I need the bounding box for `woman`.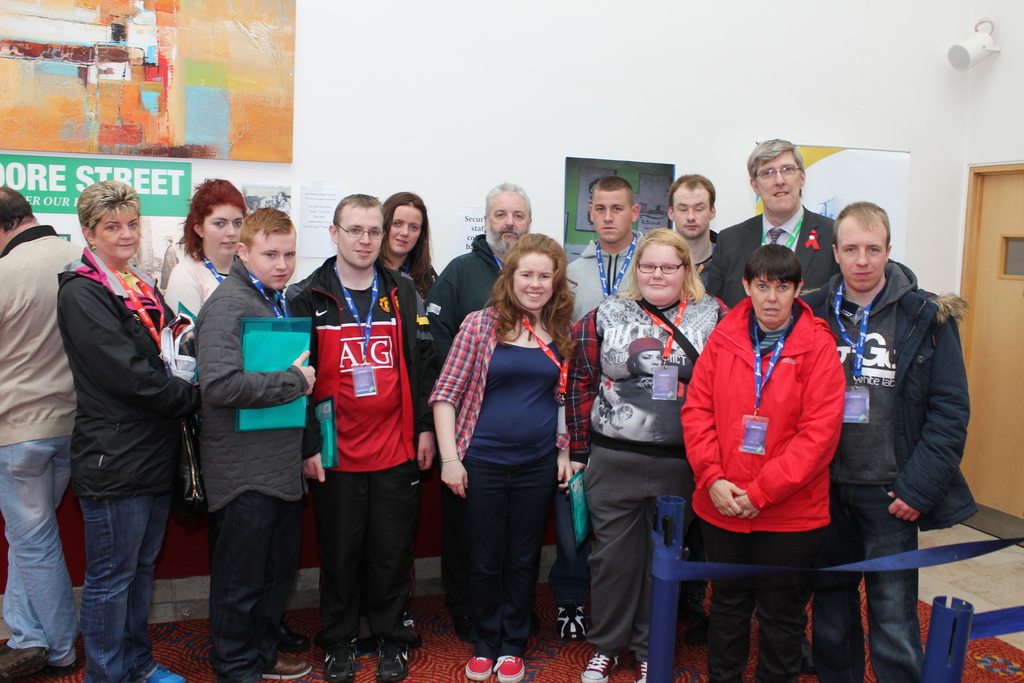
Here it is: box=[581, 231, 727, 682].
